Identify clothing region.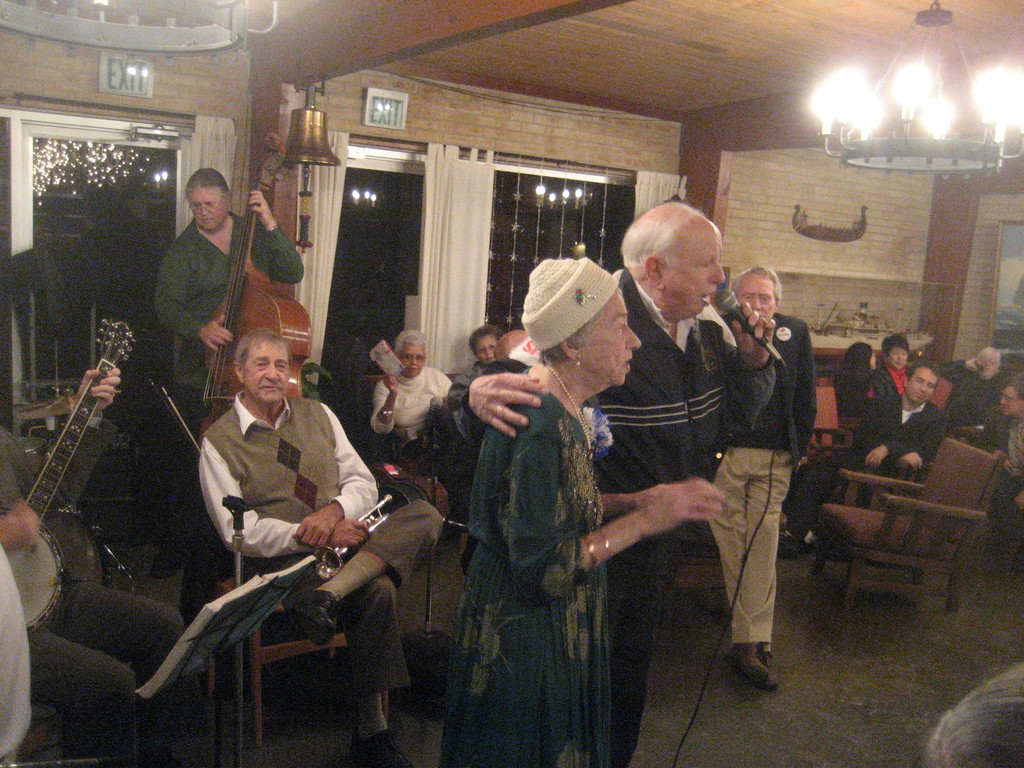
Region: (186, 391, 446, 722).
